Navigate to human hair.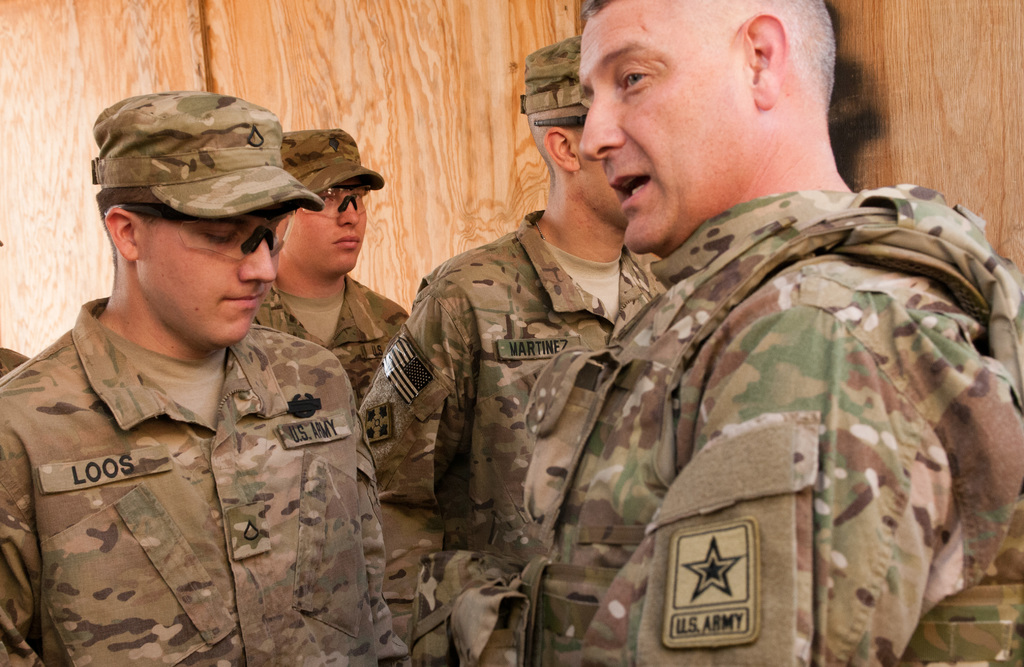
Navigation target: {"left": 579, "top": 3, "right": 610, "bottom": 23}.
